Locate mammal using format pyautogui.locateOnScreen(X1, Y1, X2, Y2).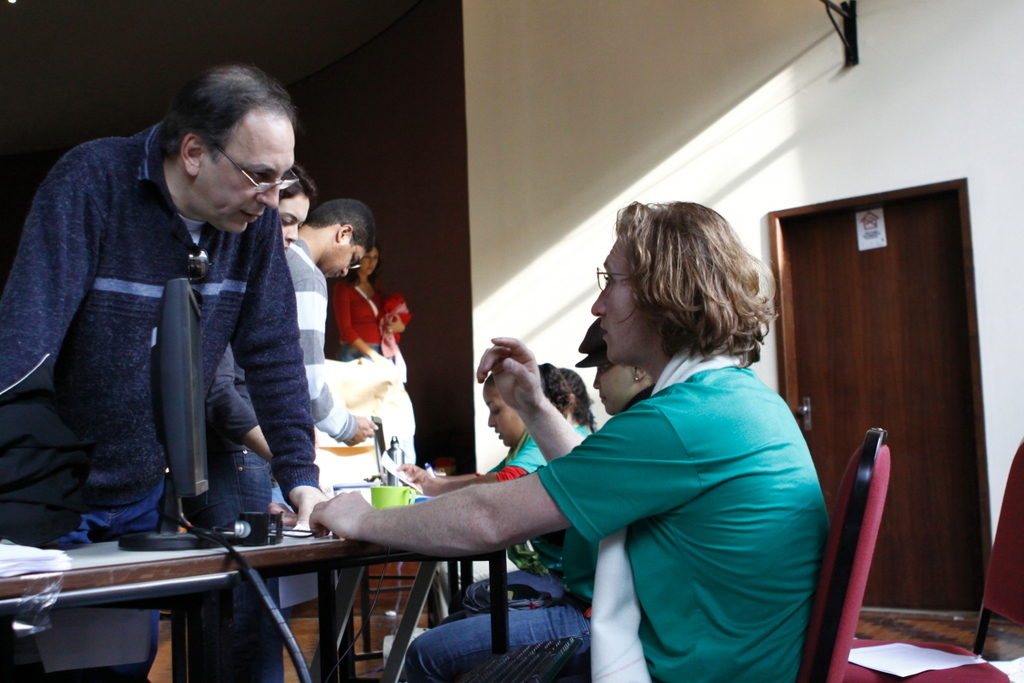
pyautogui.locateOnScreen(552, 366, 599, 435).
